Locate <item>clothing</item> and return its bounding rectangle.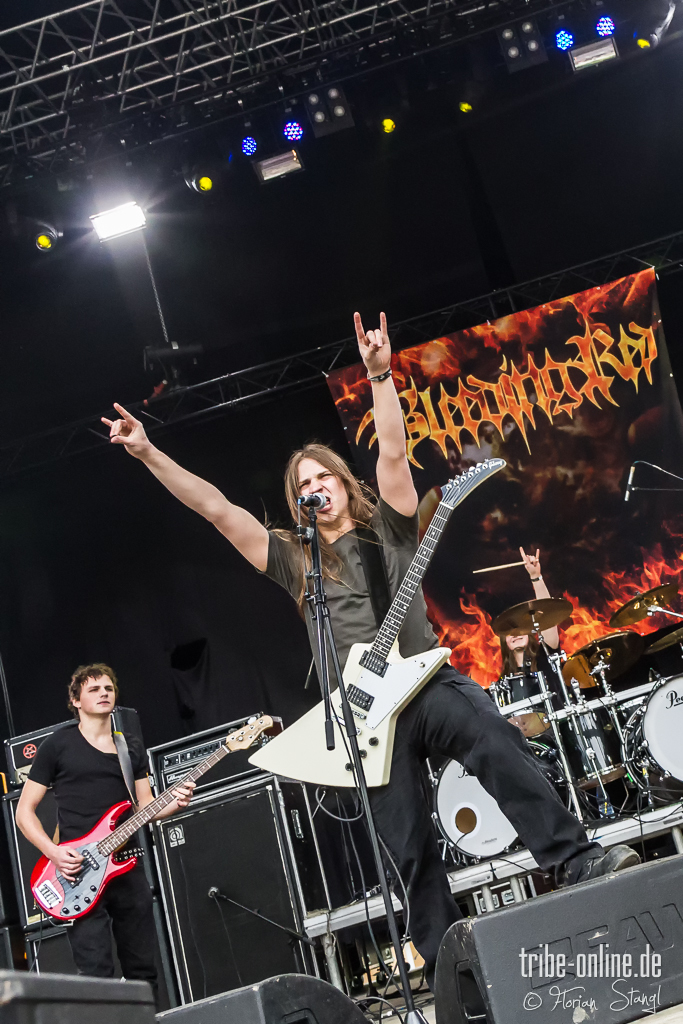
region(28, 685, 166, 961).
